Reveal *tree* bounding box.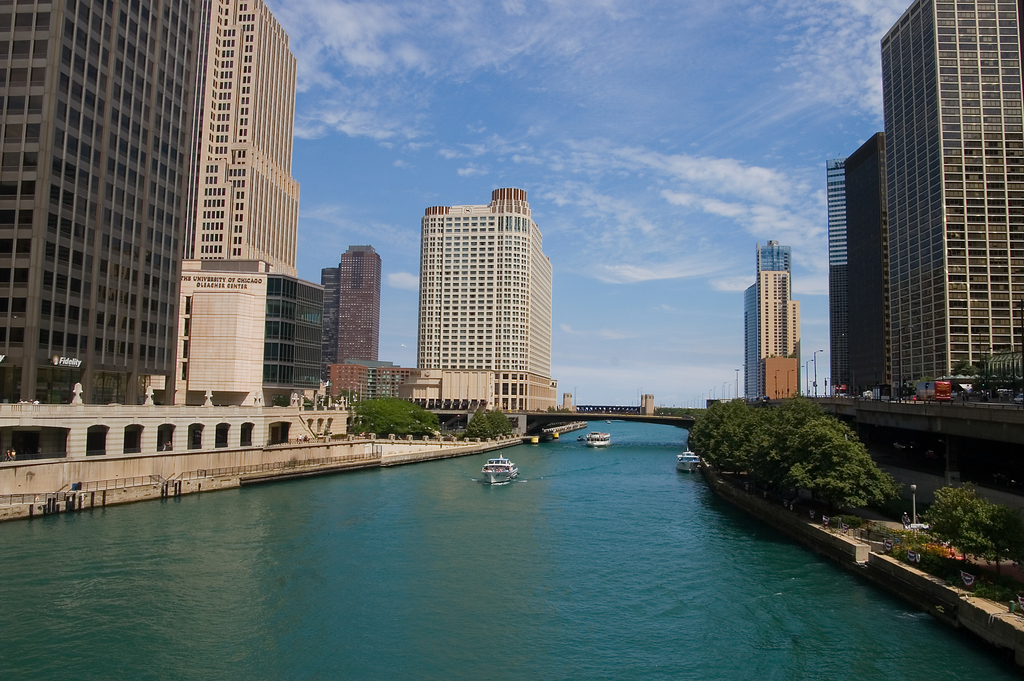
Revealed: 921:482:981:571.
